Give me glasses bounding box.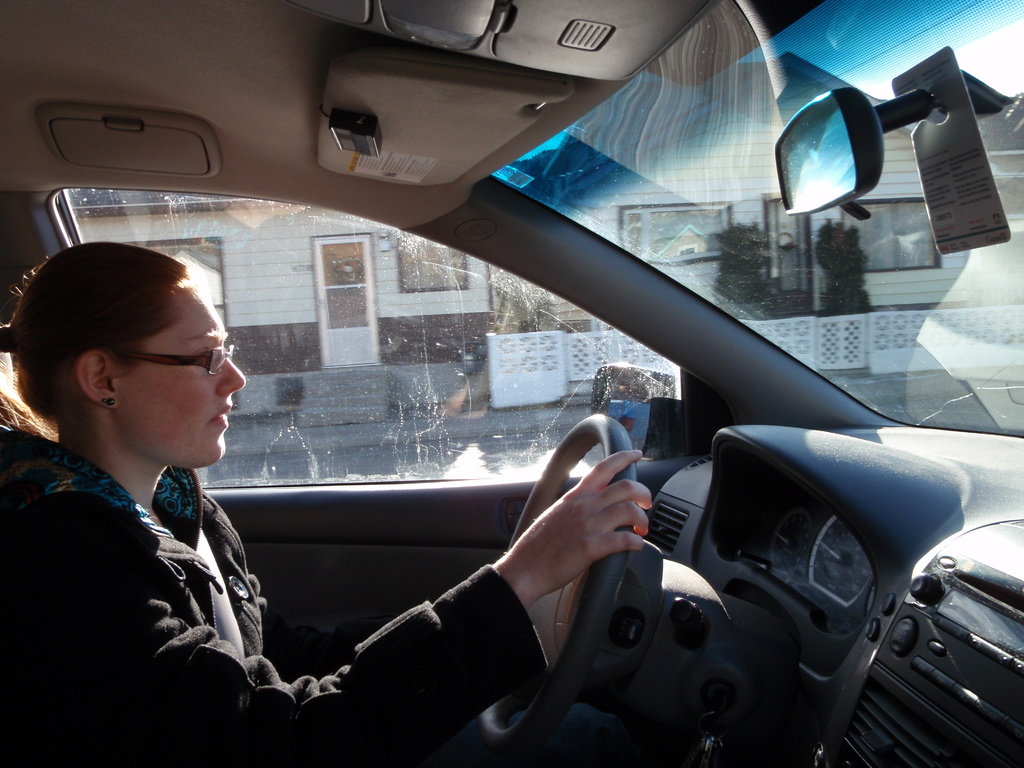
l=100, t=343, r=233, b=403.
